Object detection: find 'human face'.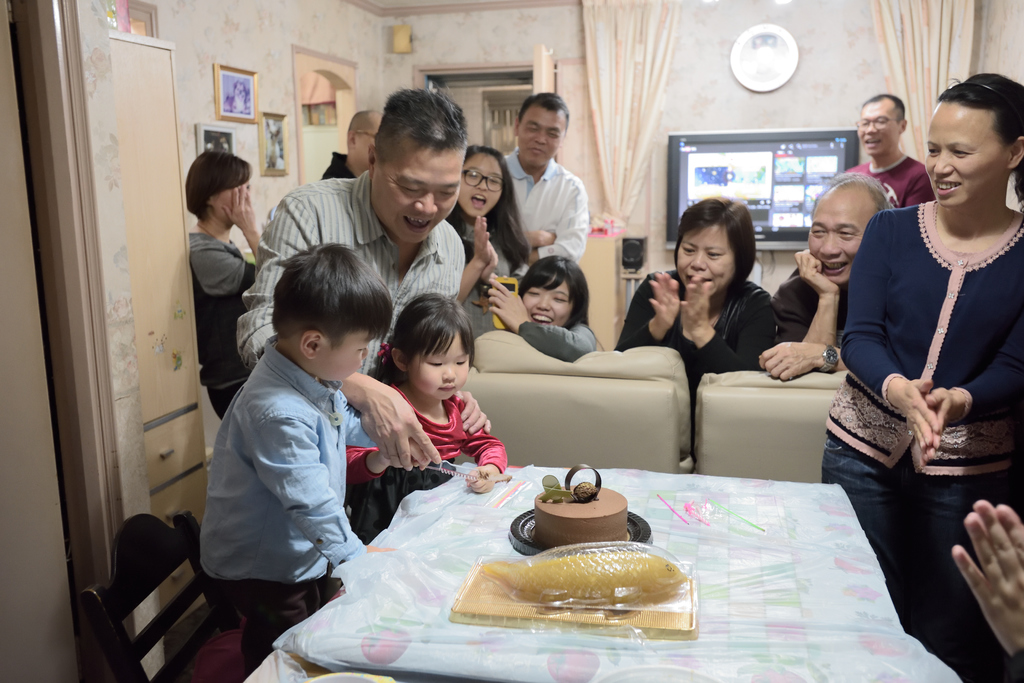
box(319, 330, 368, 376).
